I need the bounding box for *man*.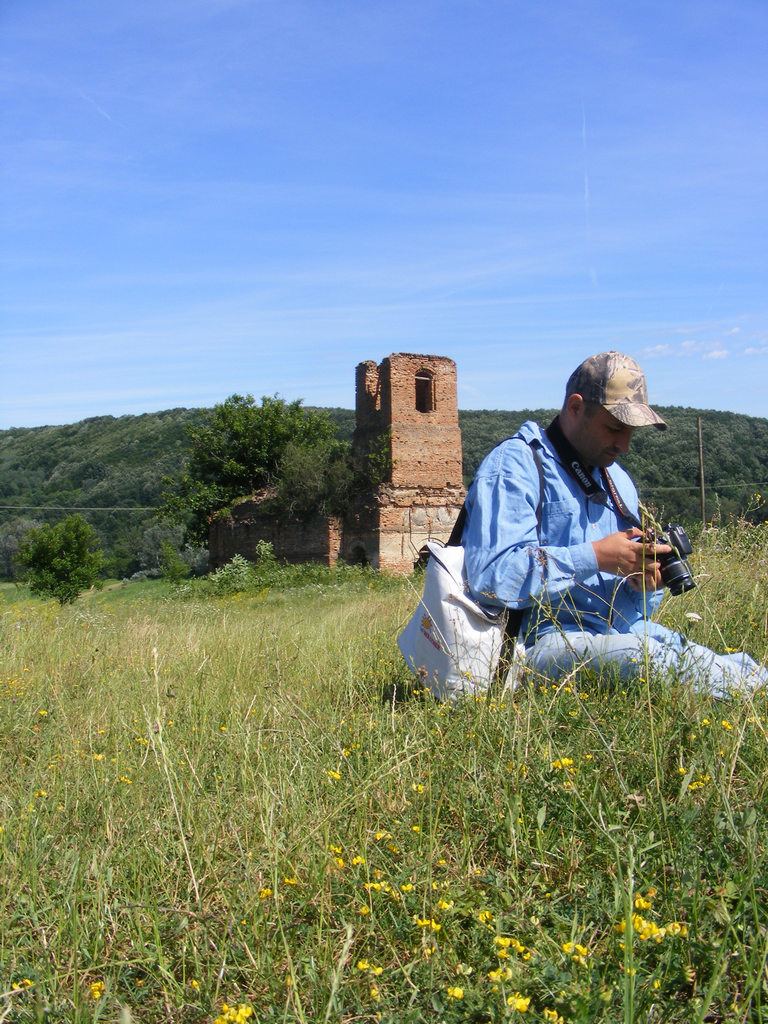
Here it is: (x1=428, y1=348, x2=705, y2=705).
